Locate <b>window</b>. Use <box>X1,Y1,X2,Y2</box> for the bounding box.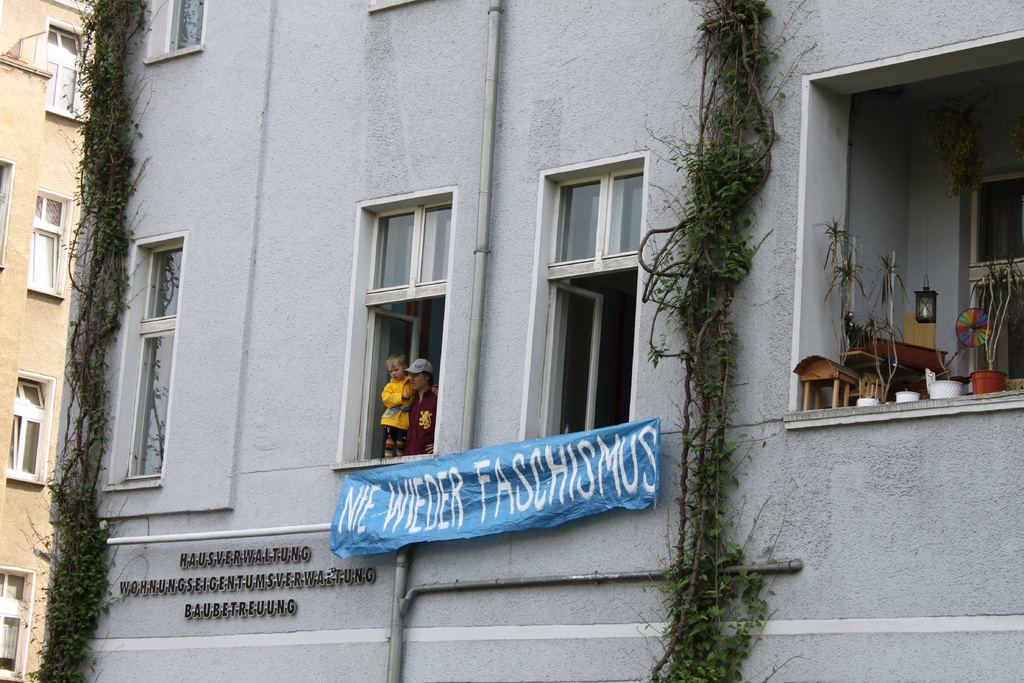
<box>109,217,191,500</box>.
